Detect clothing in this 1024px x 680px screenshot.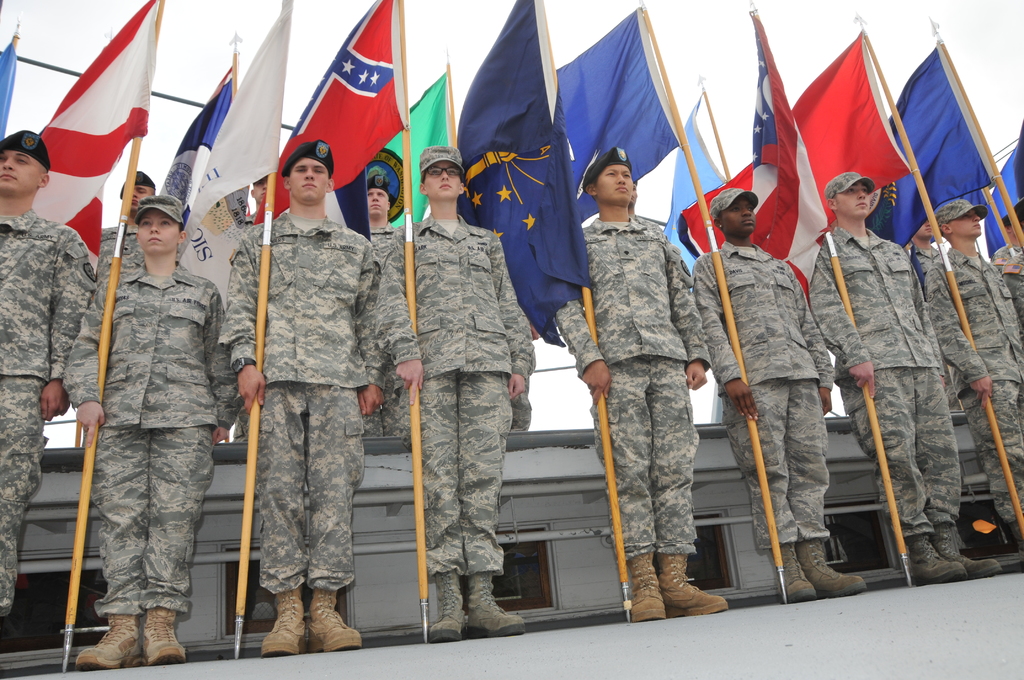
Detection: 552:216:714:562.
